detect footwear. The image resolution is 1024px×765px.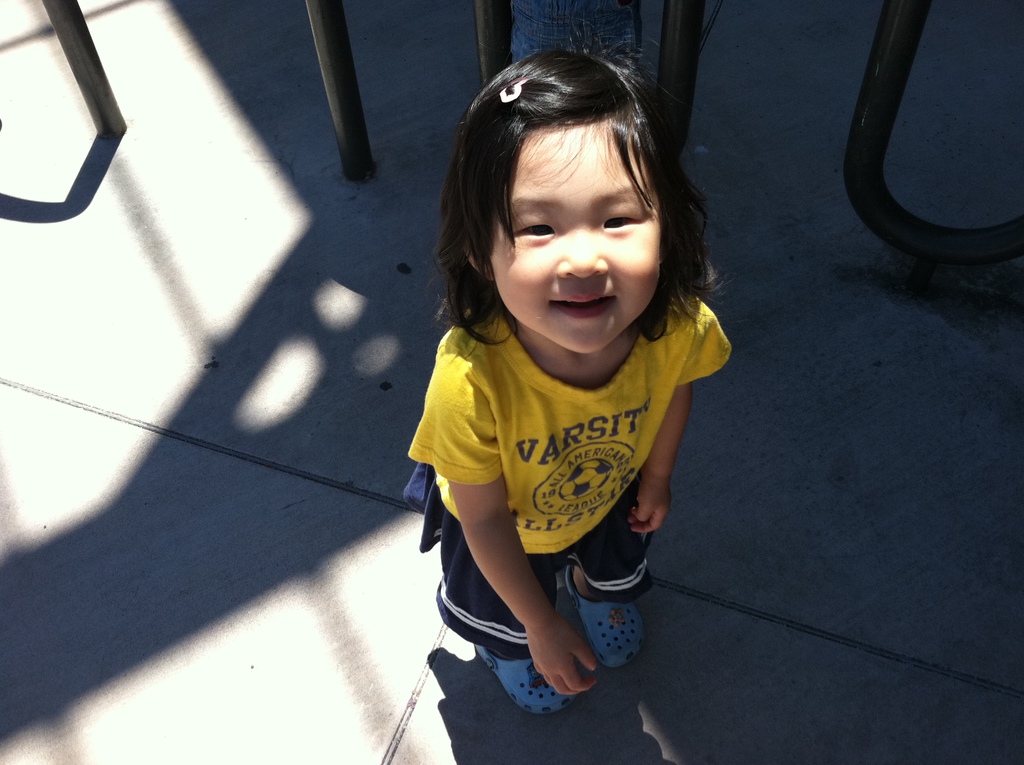
pyautogui.locateOnScreen(563, 560, 650, 670).
